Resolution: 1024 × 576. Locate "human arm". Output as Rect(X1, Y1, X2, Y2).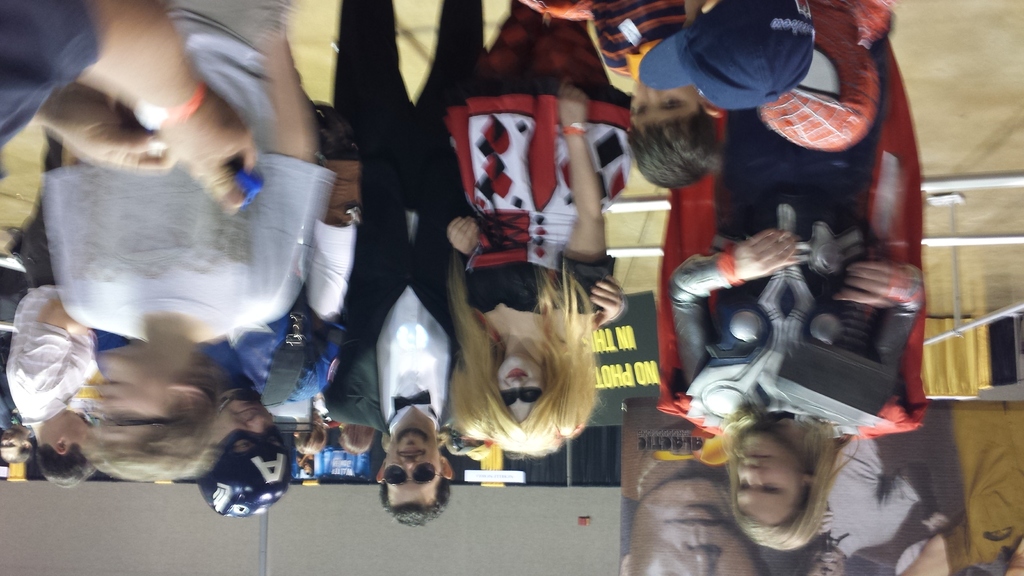
Rect(251, 19, 336, 304).
